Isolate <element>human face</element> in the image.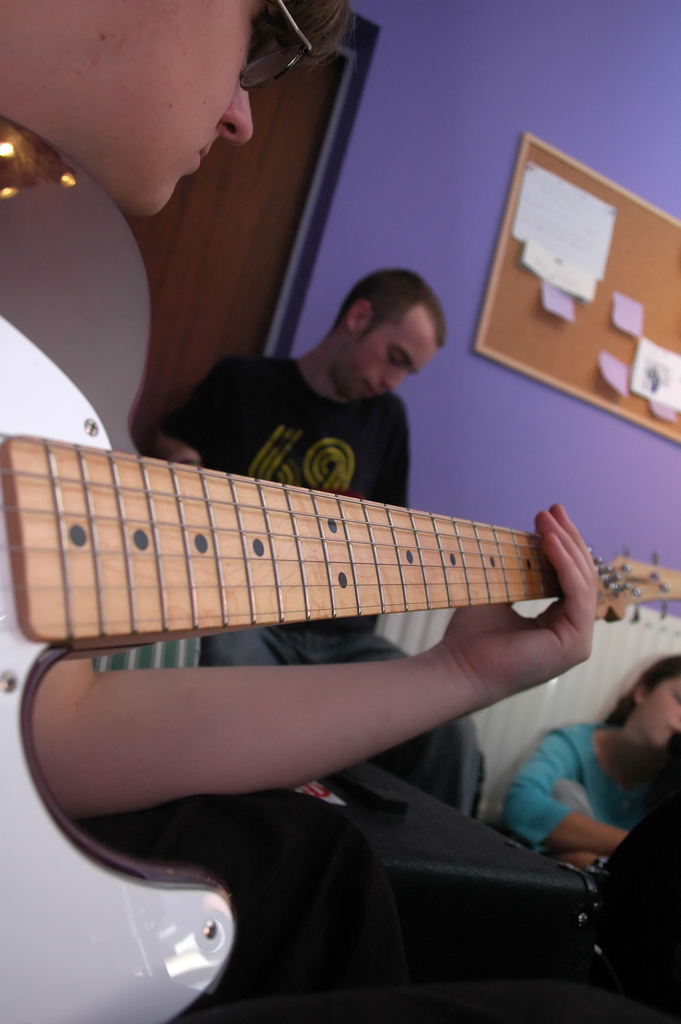
Isolated region: [108,0,259,207].
